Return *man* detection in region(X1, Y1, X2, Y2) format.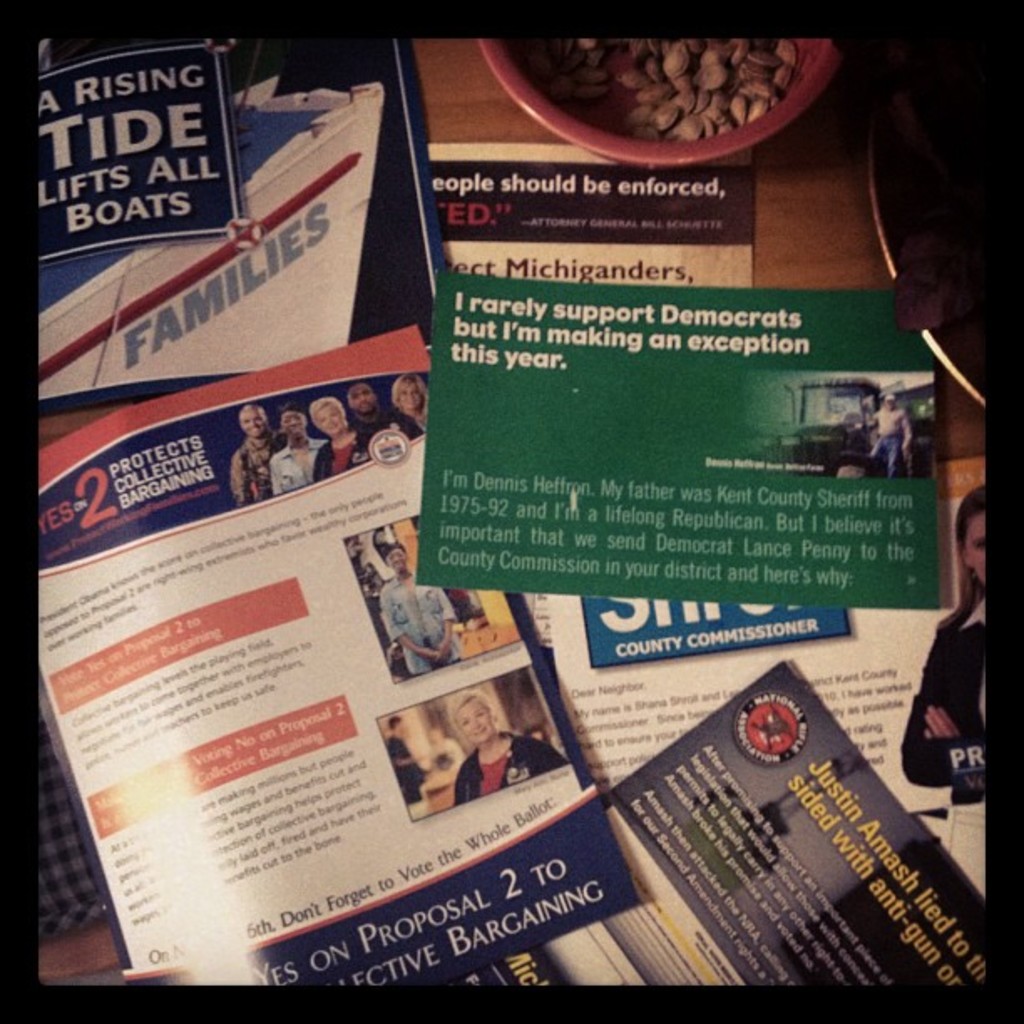
region(224, 390, 294, 507).
